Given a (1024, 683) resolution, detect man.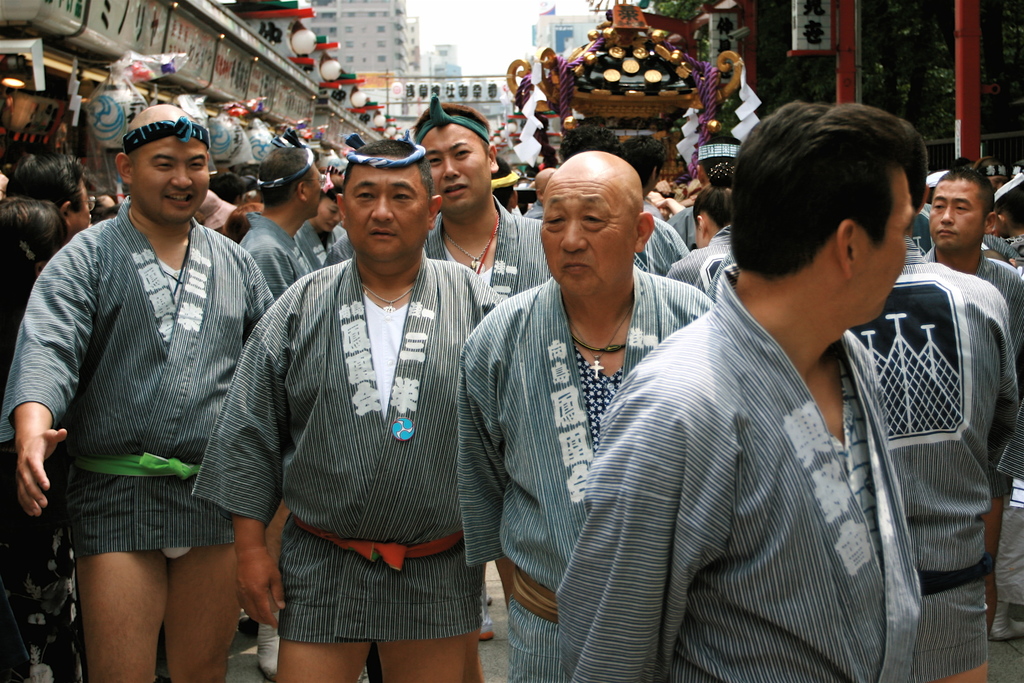
box(846, 119, 1021, 682).
